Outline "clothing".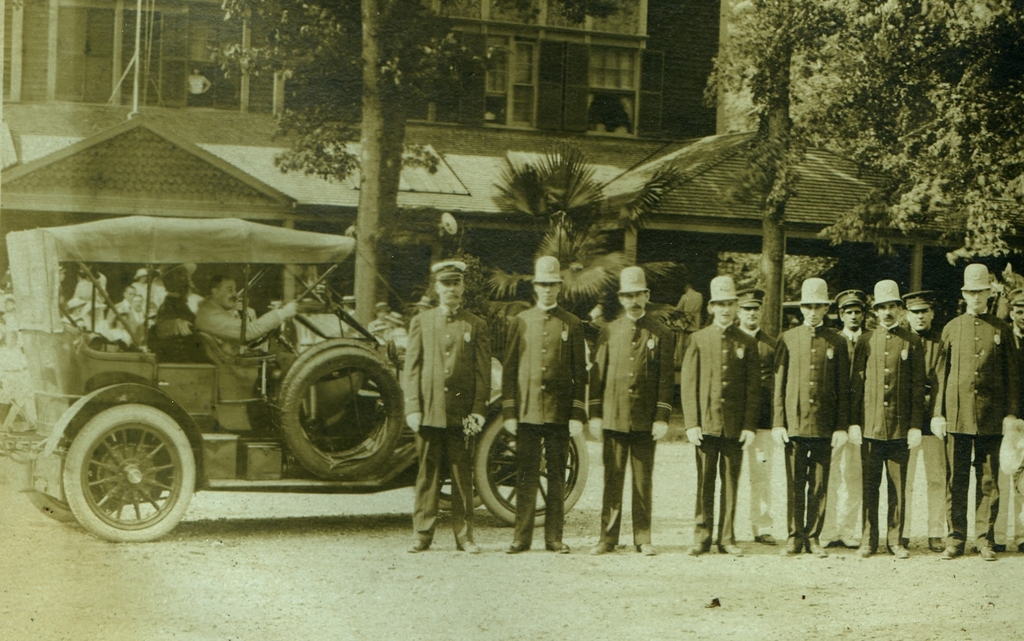
Outline: bbox(593, 306, 669, 540).
